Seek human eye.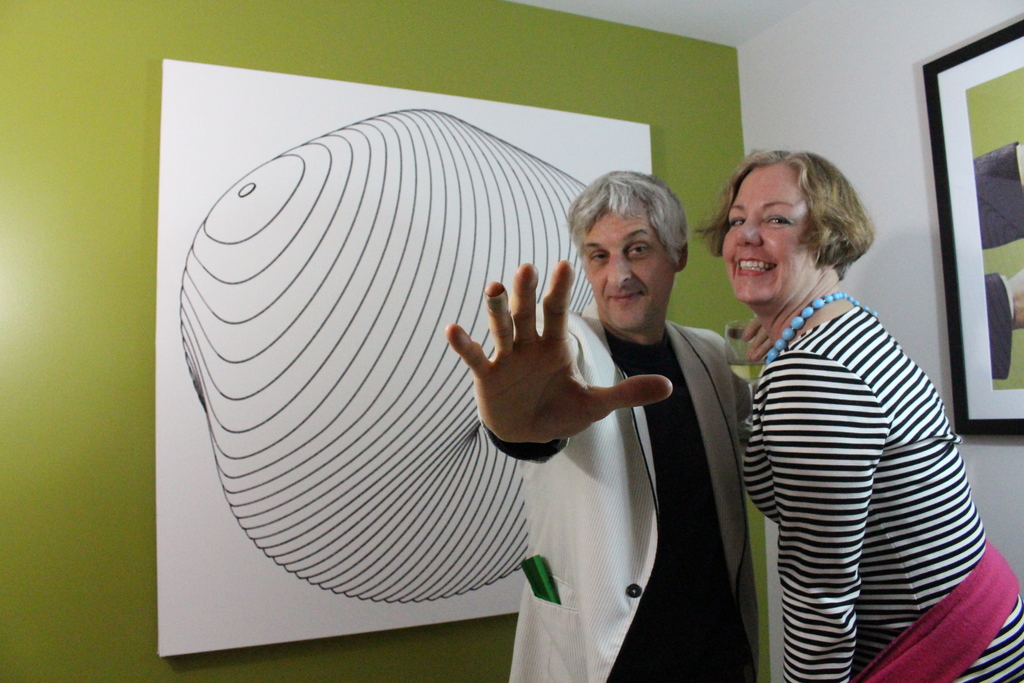
bbox=(588, 251, 611, 266).
